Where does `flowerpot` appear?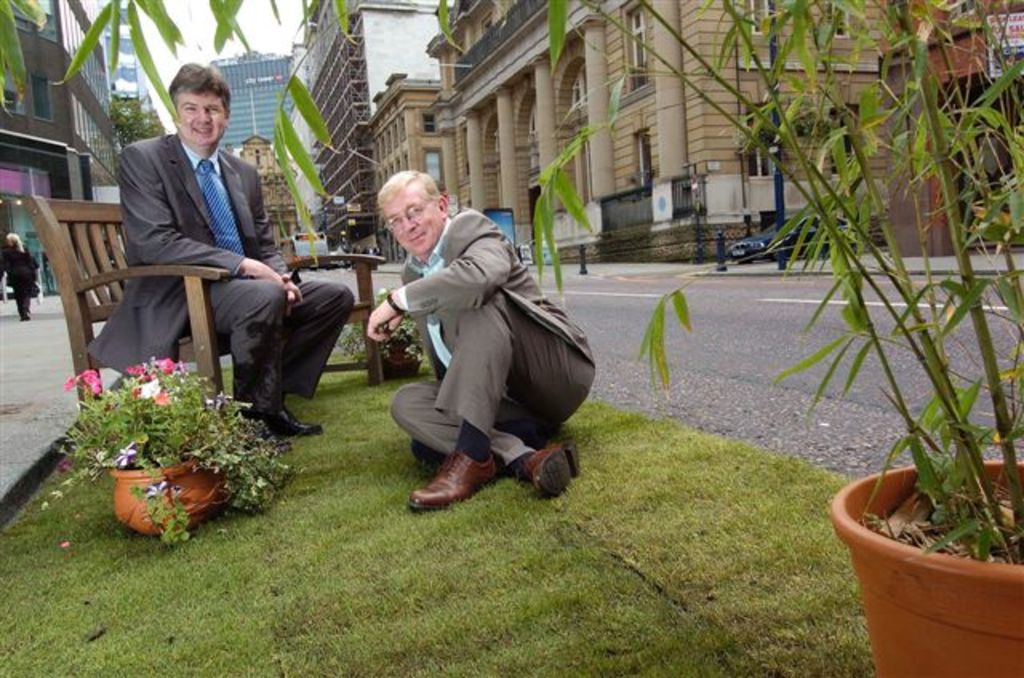
Appears at BBox(106, 465, 219, 534).
